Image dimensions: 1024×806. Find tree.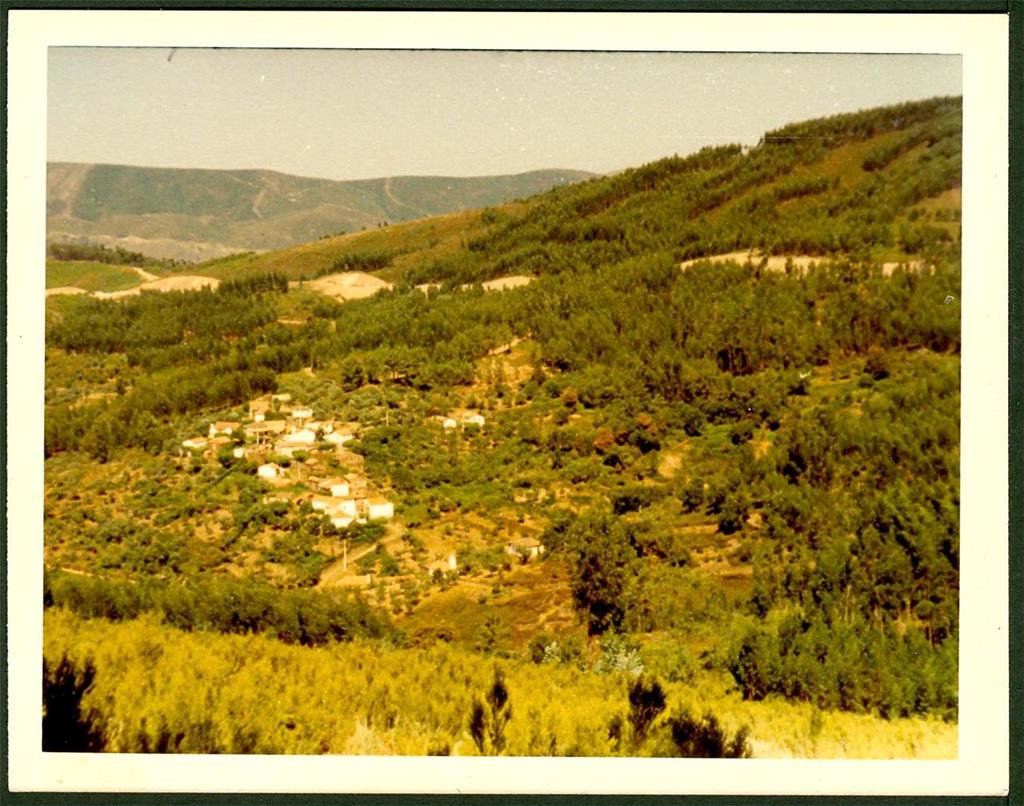
(473, 543, 510, 572).
